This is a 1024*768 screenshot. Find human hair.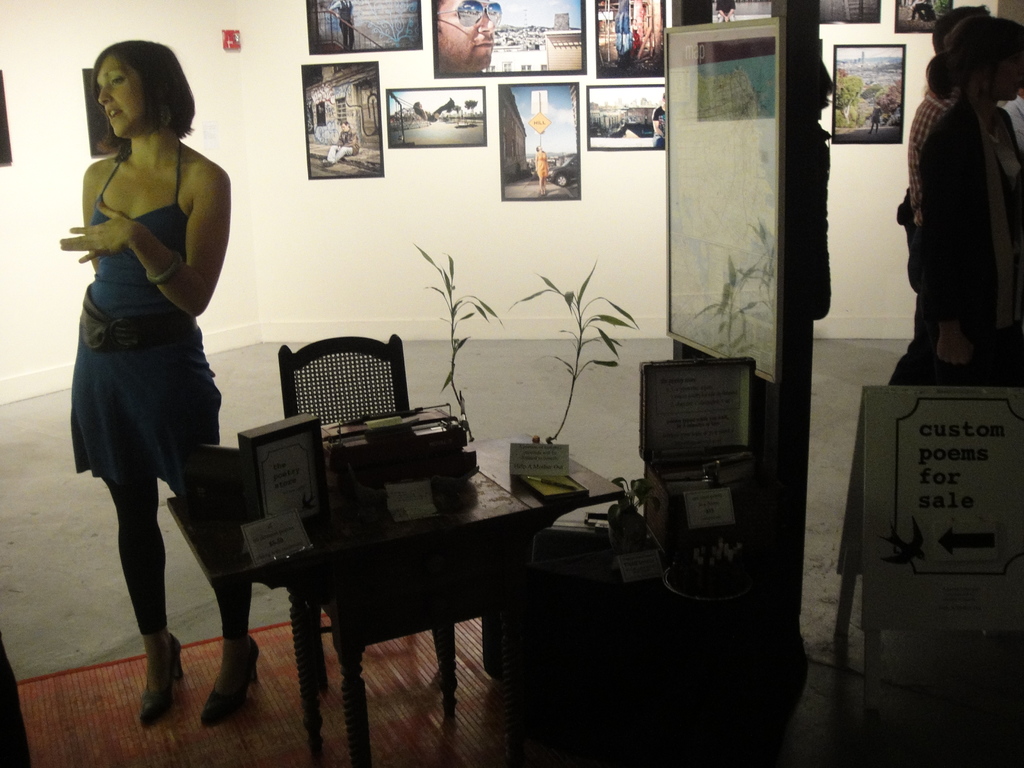
Bounding box: (left=928, top=12, right=1023, bottom=106).
